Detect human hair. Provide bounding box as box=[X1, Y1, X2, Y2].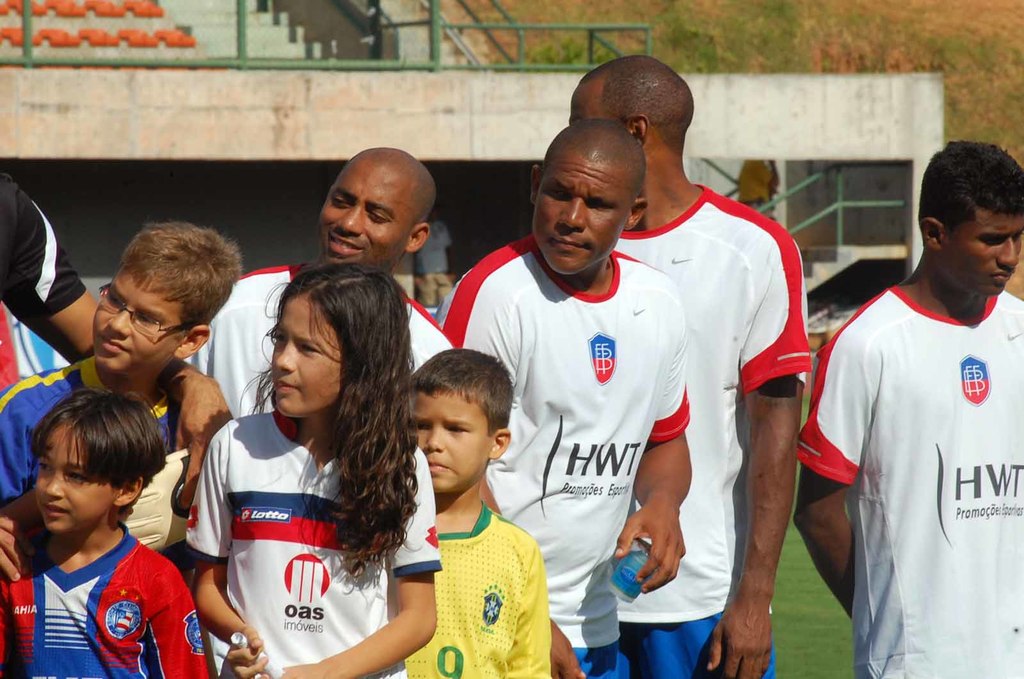
box=[235, 261, 422, 585].
